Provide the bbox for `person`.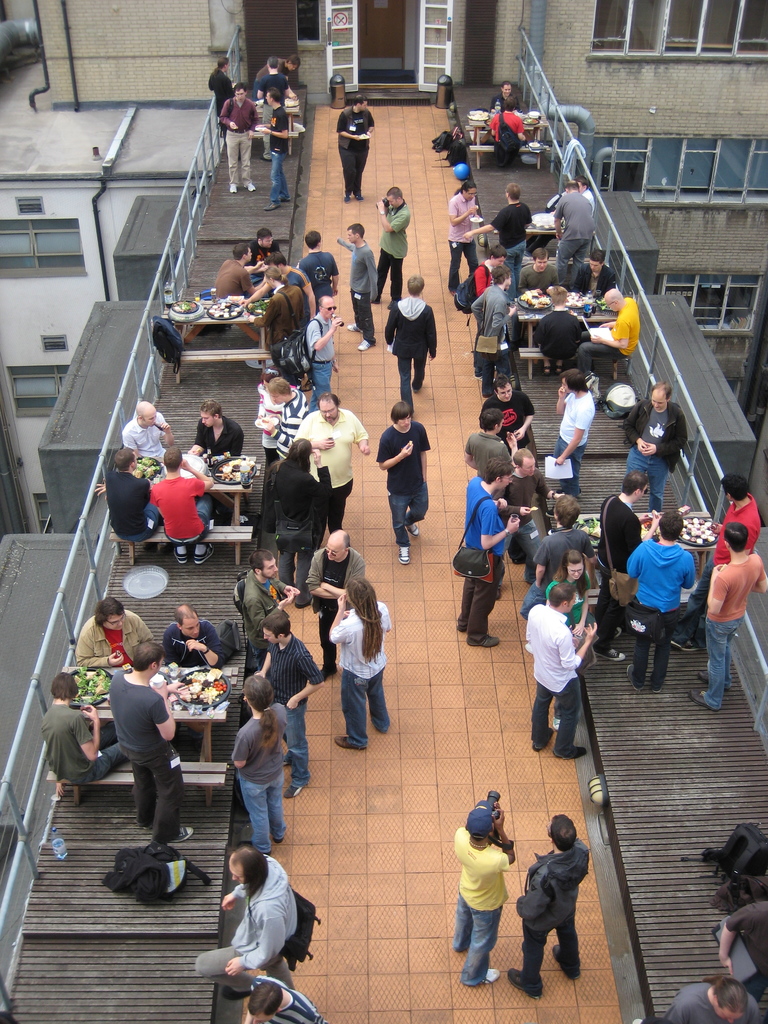
(left=465, top=247, right=502, bottom=357).
